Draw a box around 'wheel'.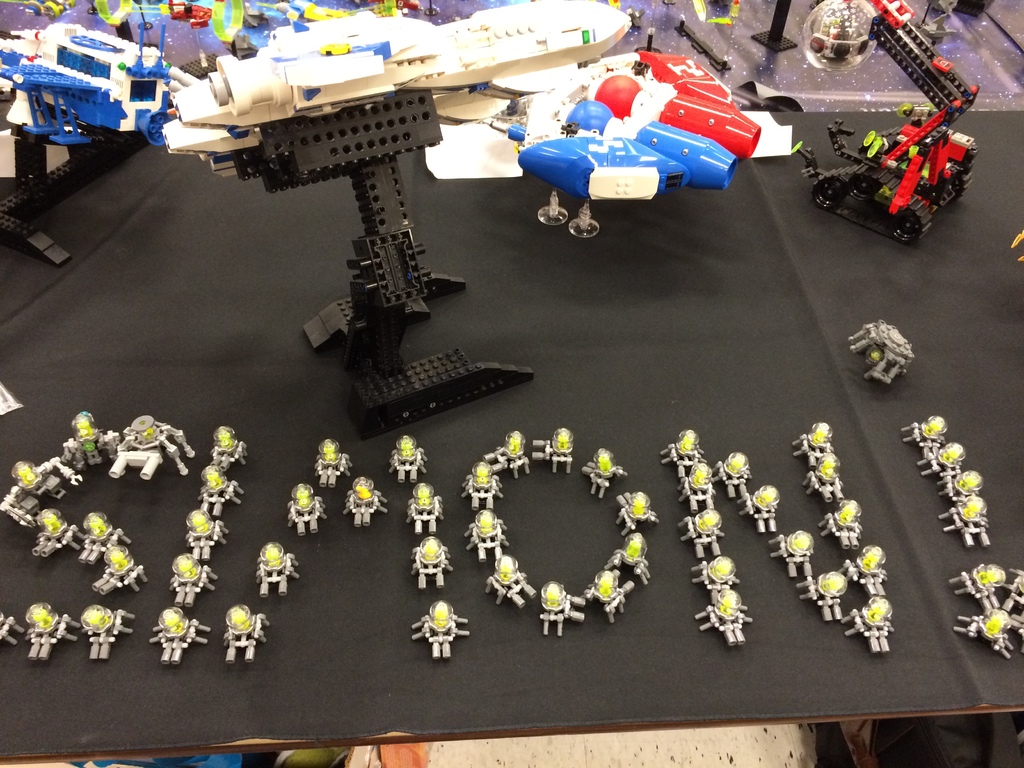
left=847, top=175, right=881, bottom=204.
